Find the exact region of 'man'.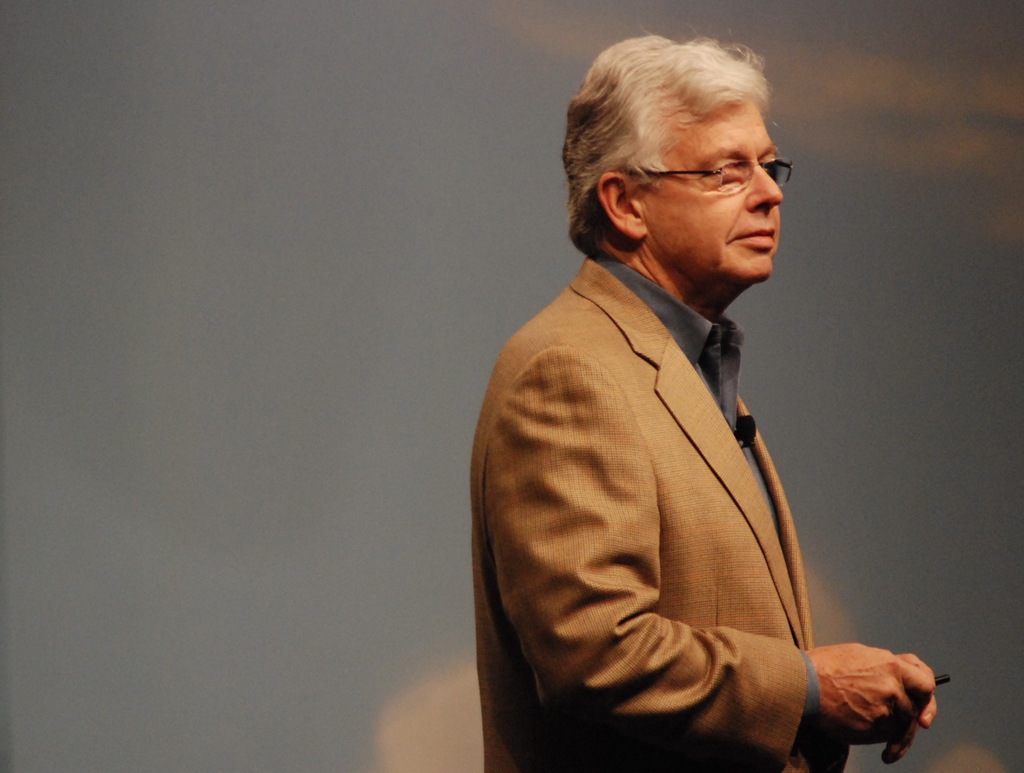
Exact region: left=468, top=28, right=940, bottom=772.
